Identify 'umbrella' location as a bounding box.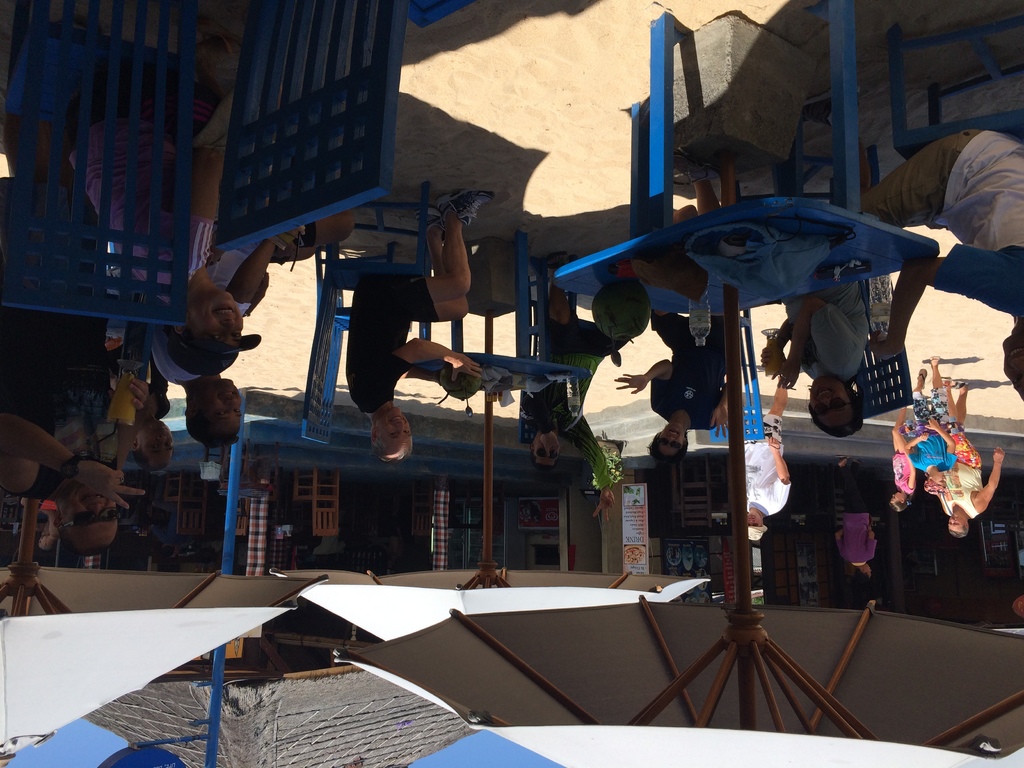
crop(0, 496, 330, 767).
